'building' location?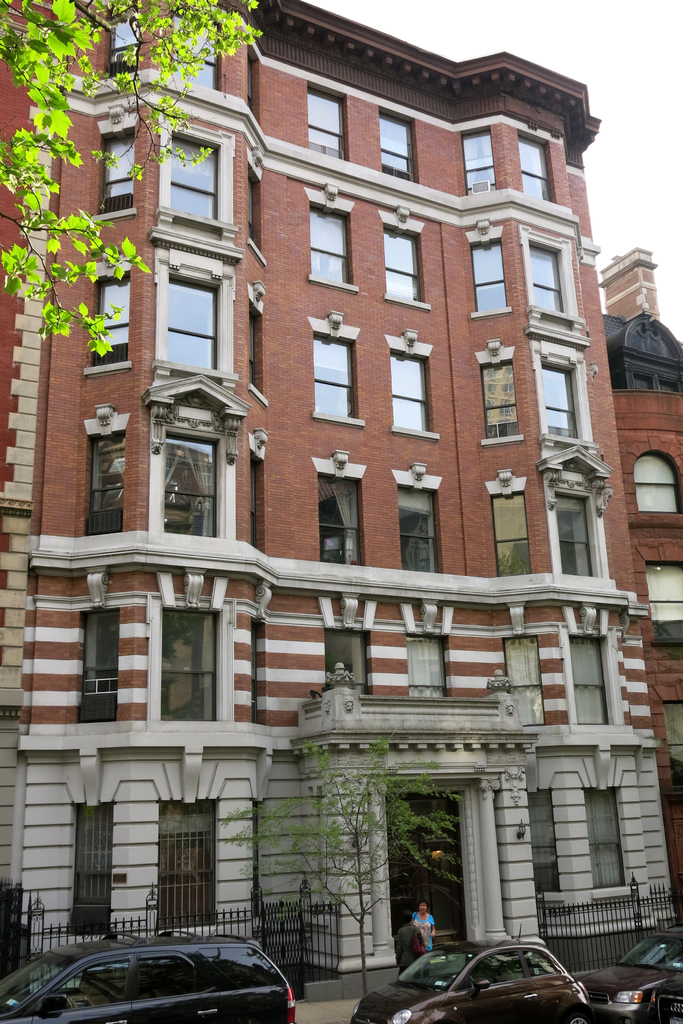
[3, 0, 682, 1023]
